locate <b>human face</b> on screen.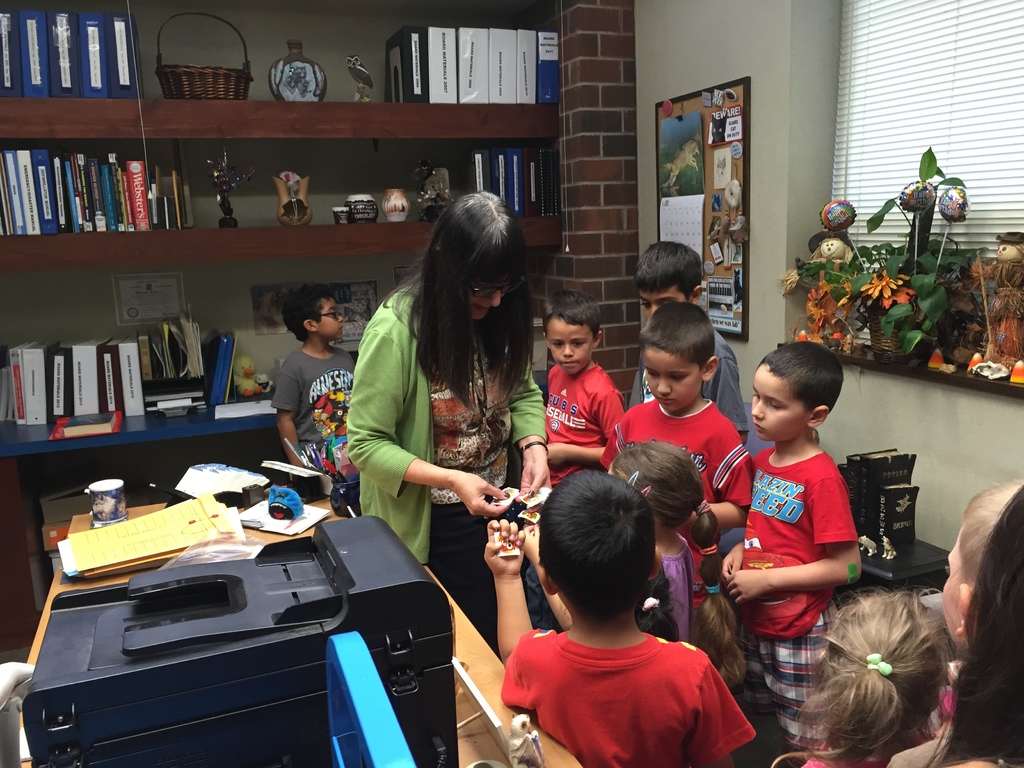
On screen at <region>463, 281, 523, 322</region>.
